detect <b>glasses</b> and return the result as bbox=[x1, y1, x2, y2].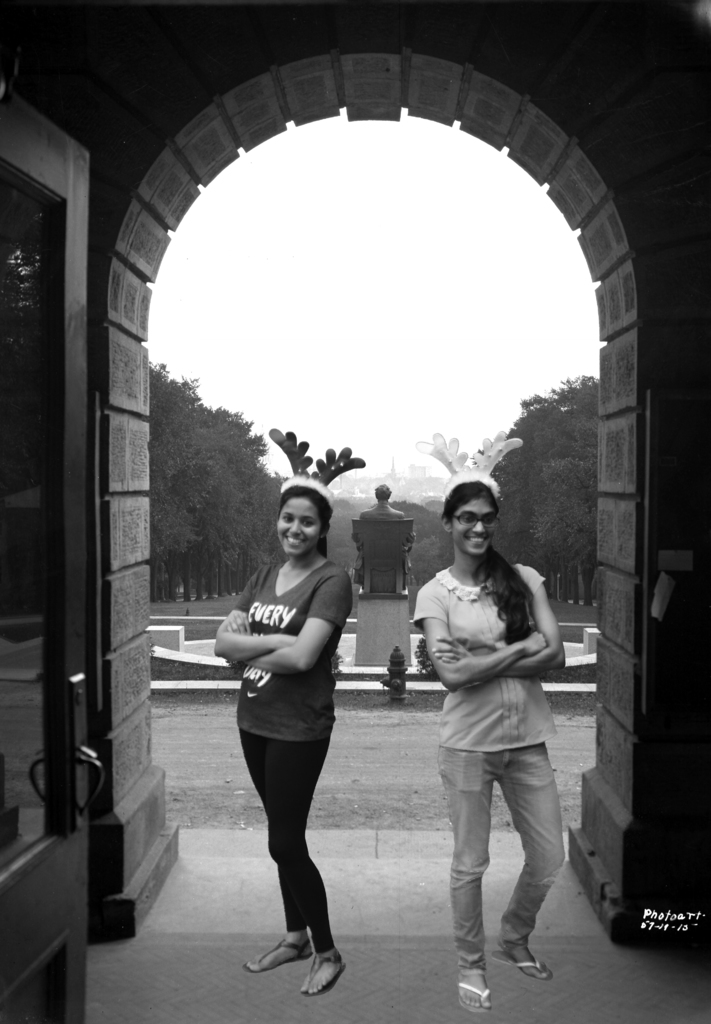
bbox=[453, 506, 502, 534].
